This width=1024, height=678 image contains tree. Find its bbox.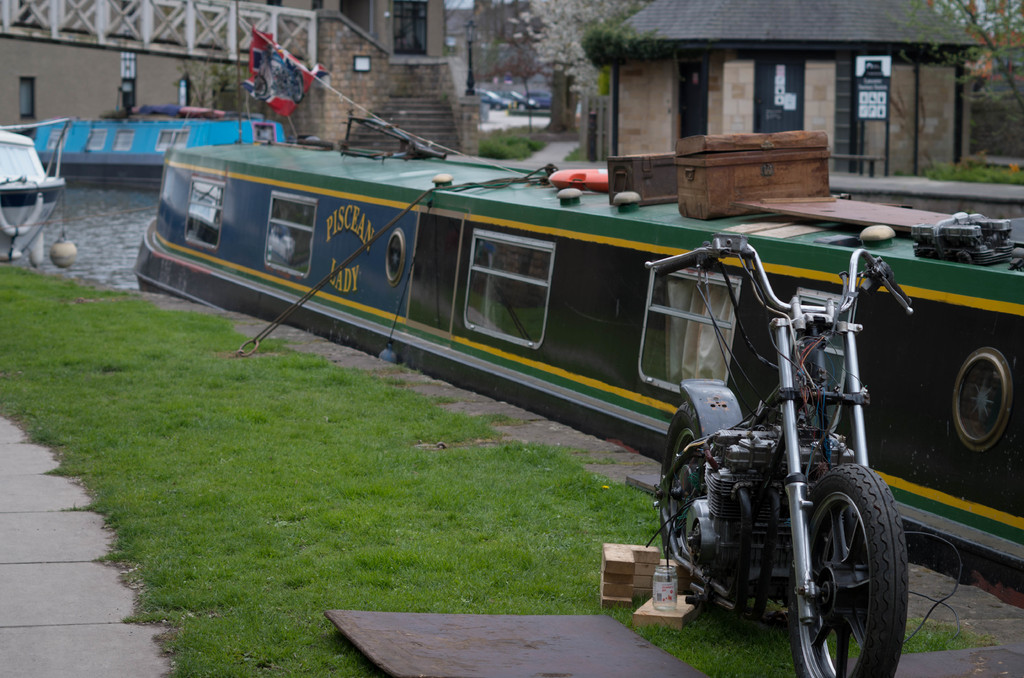
(175,42,225,100).
